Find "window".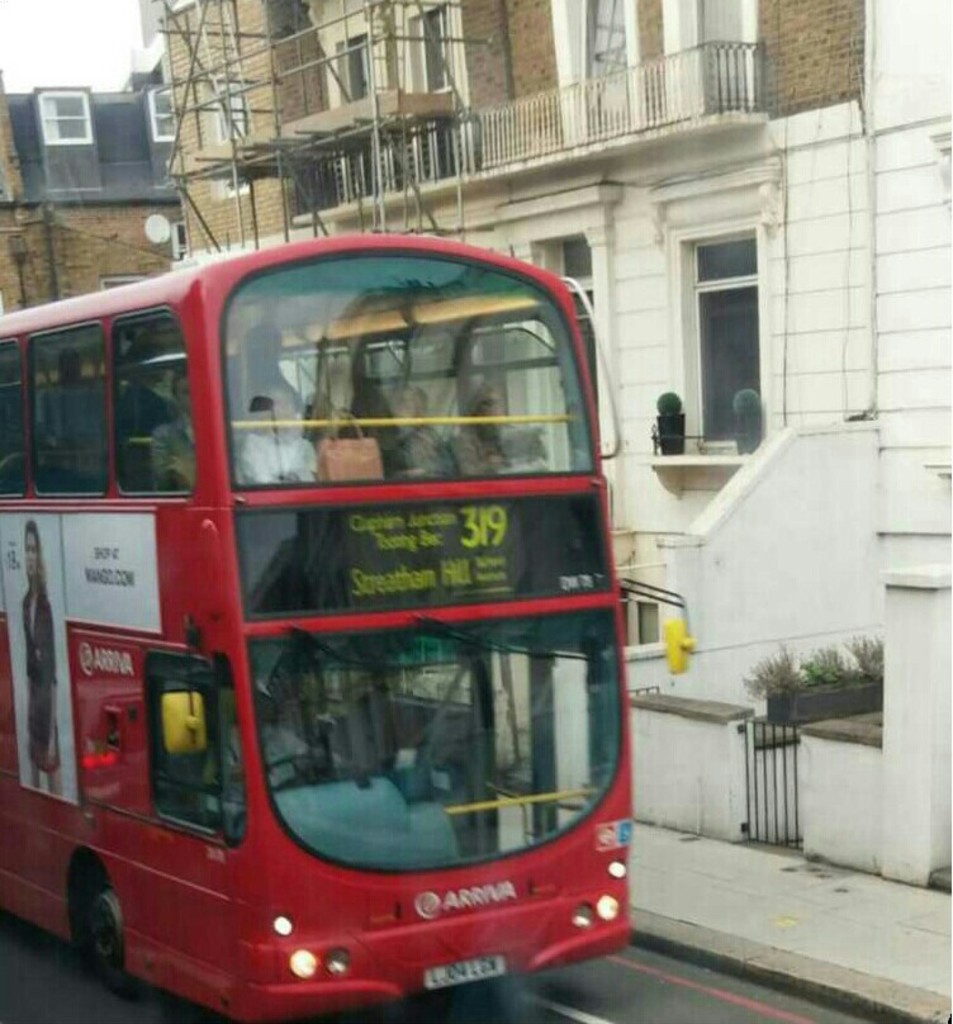
x1=677, y1=221, x2=776, y2=446.
